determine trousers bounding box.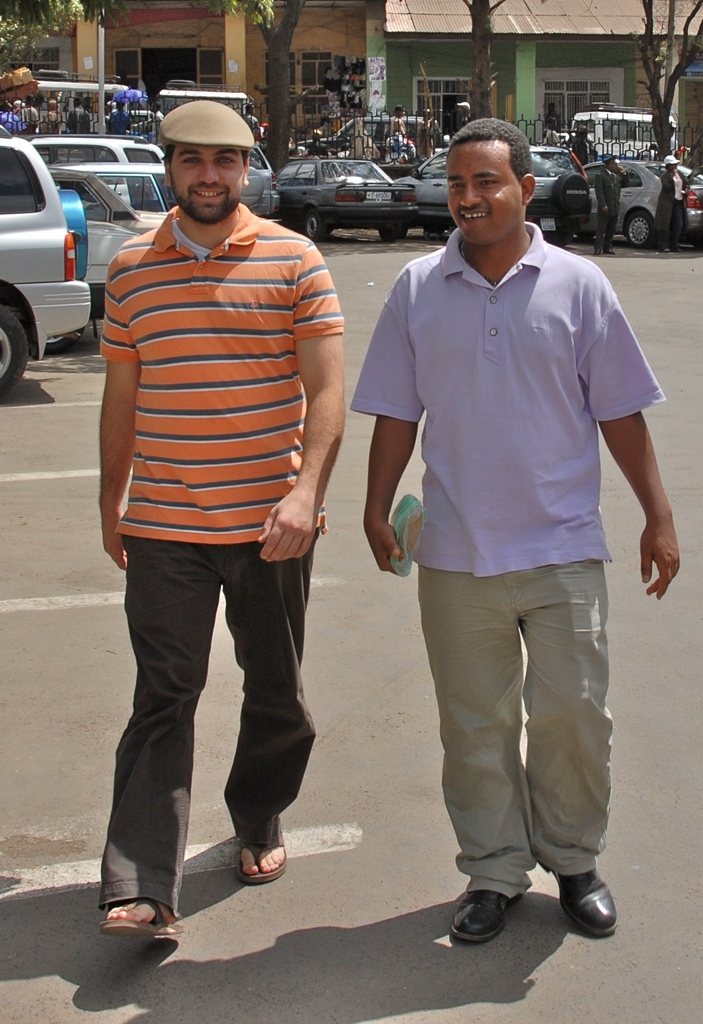
Determined: 397, 521, 633, 931.
